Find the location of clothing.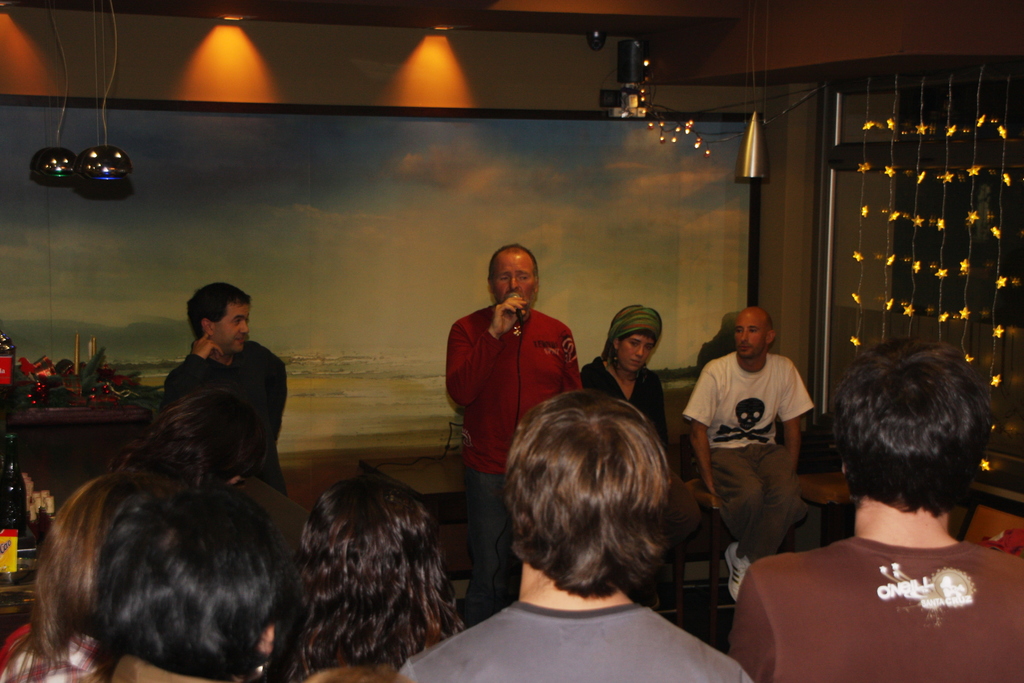
Location: <bbox>400, 598, 750, 682</bbox>.
